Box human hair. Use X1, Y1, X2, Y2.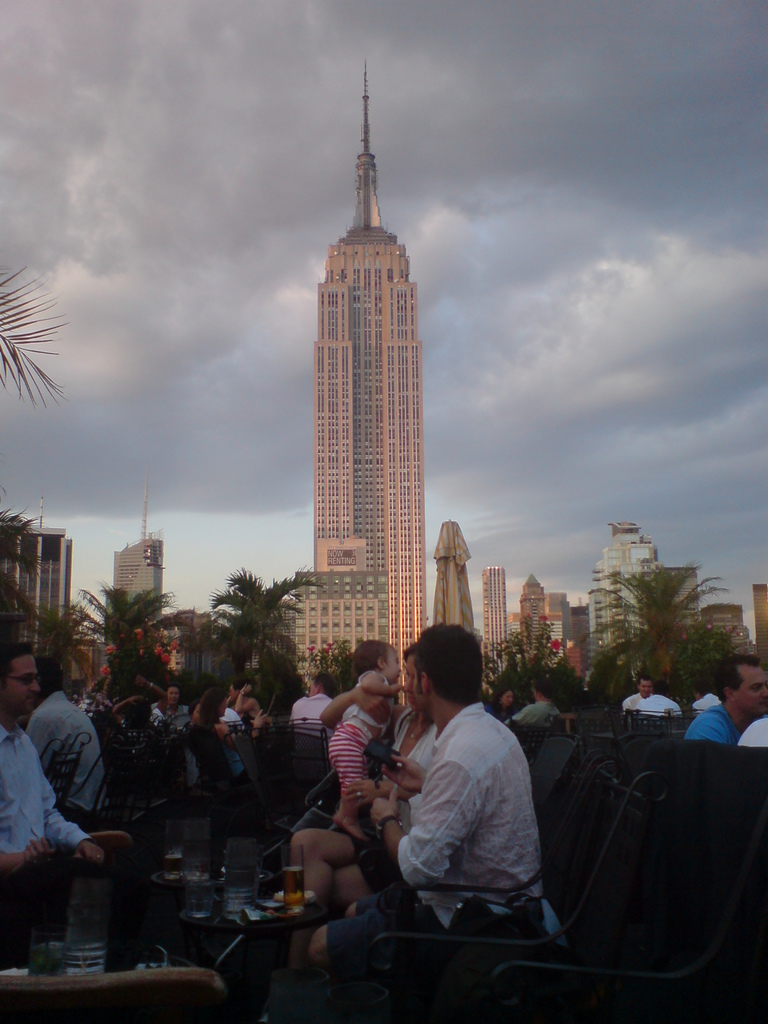
312, 669, 339, 699.
